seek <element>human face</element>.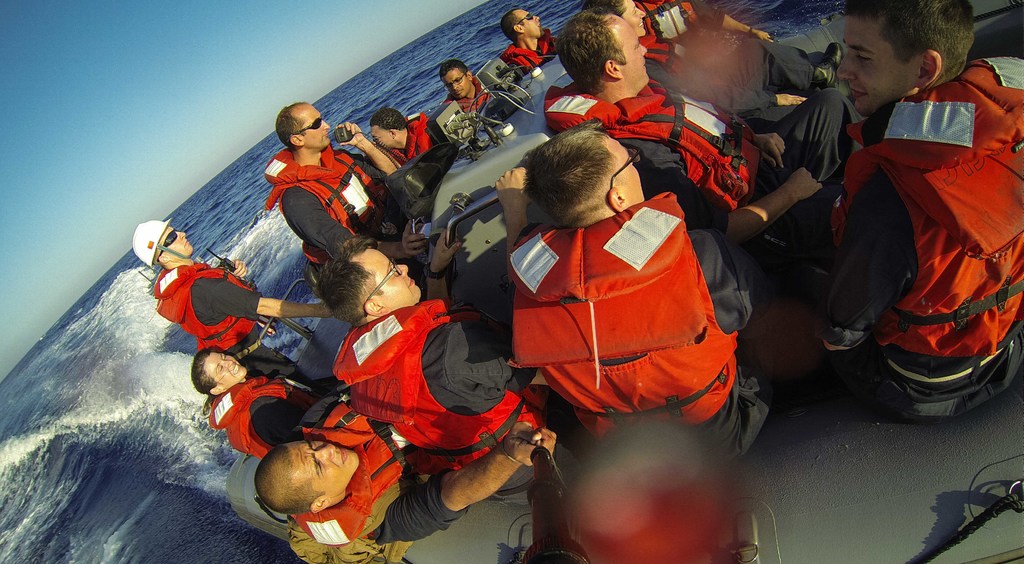
rect(295, 99, 332, 148).
